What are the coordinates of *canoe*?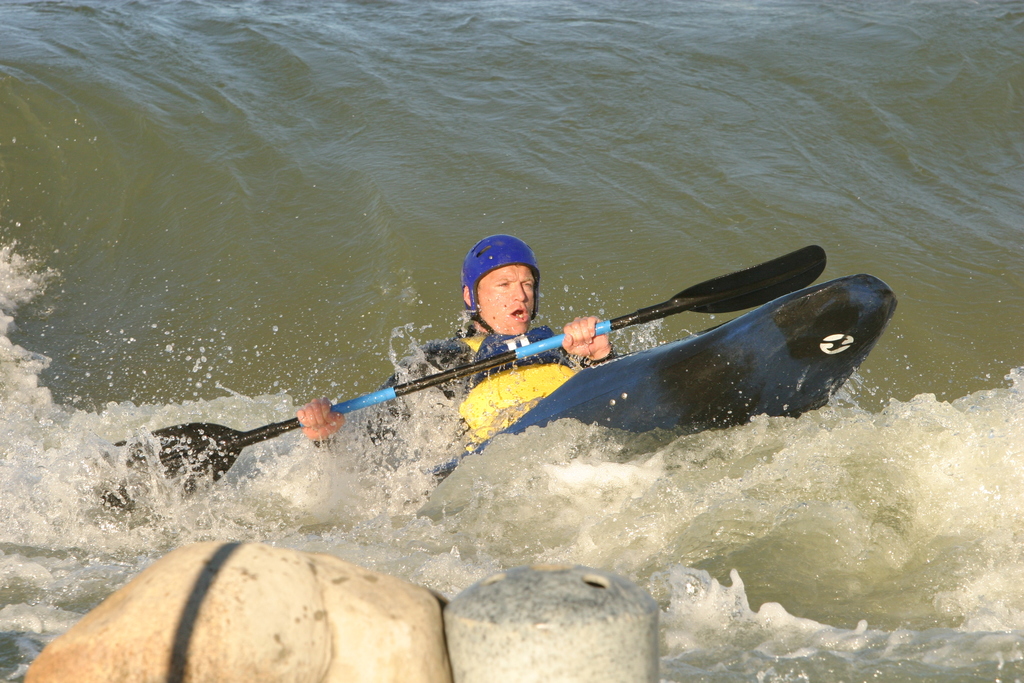
{"left": 383, "top": 254, "right": 878, "bottom": 466}.
